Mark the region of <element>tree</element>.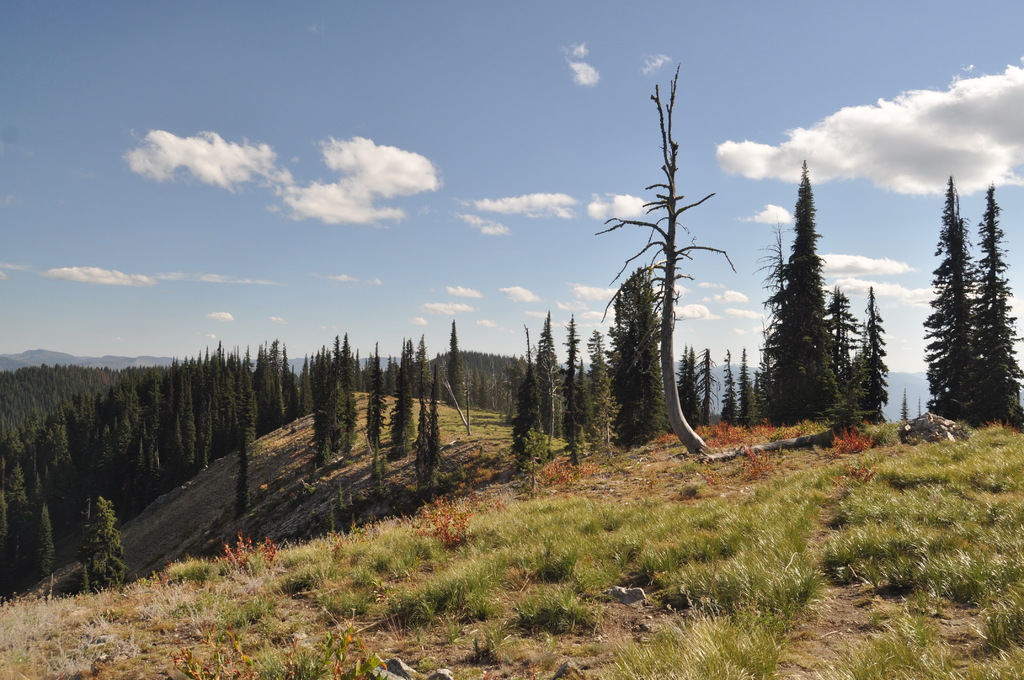
Region: [x1=897, y1=390, x2=910, y2=423].
